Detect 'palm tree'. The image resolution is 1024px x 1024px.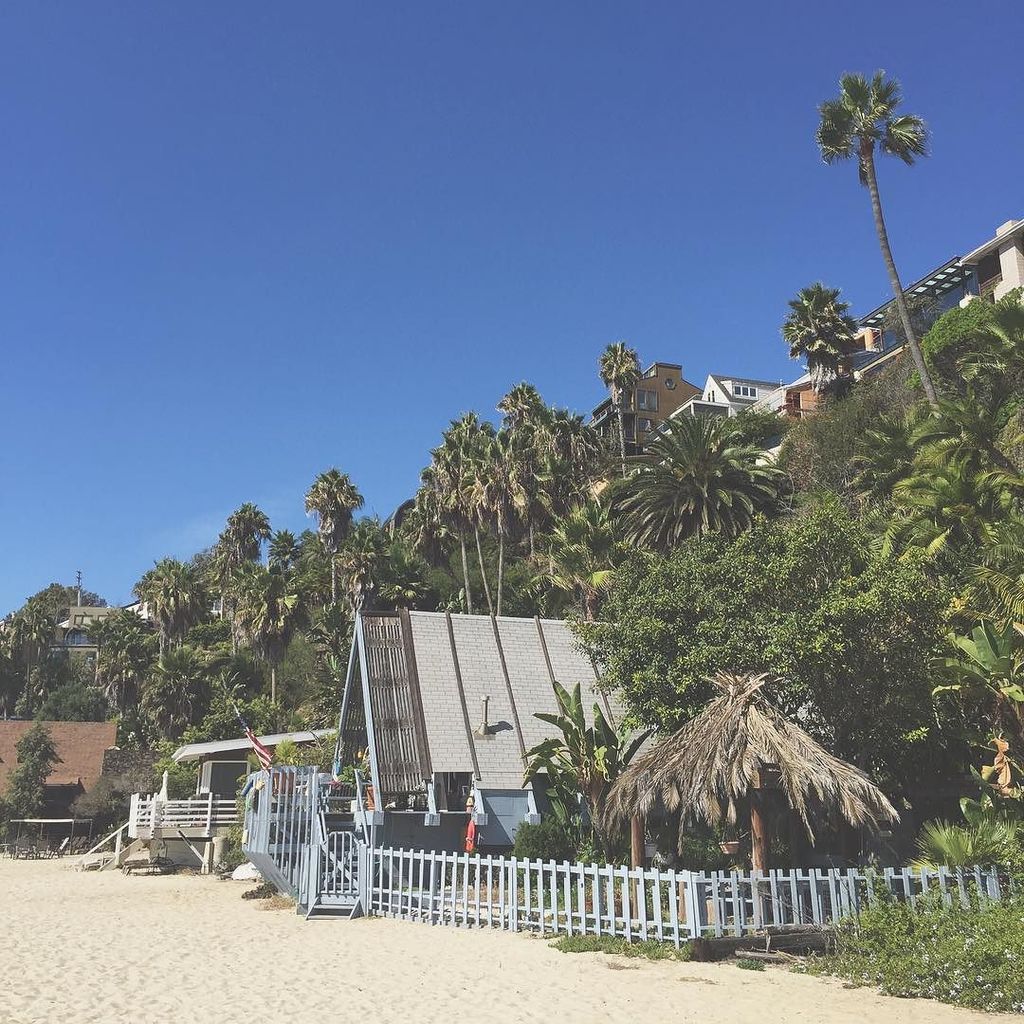
[402, 419, 494, 607].
